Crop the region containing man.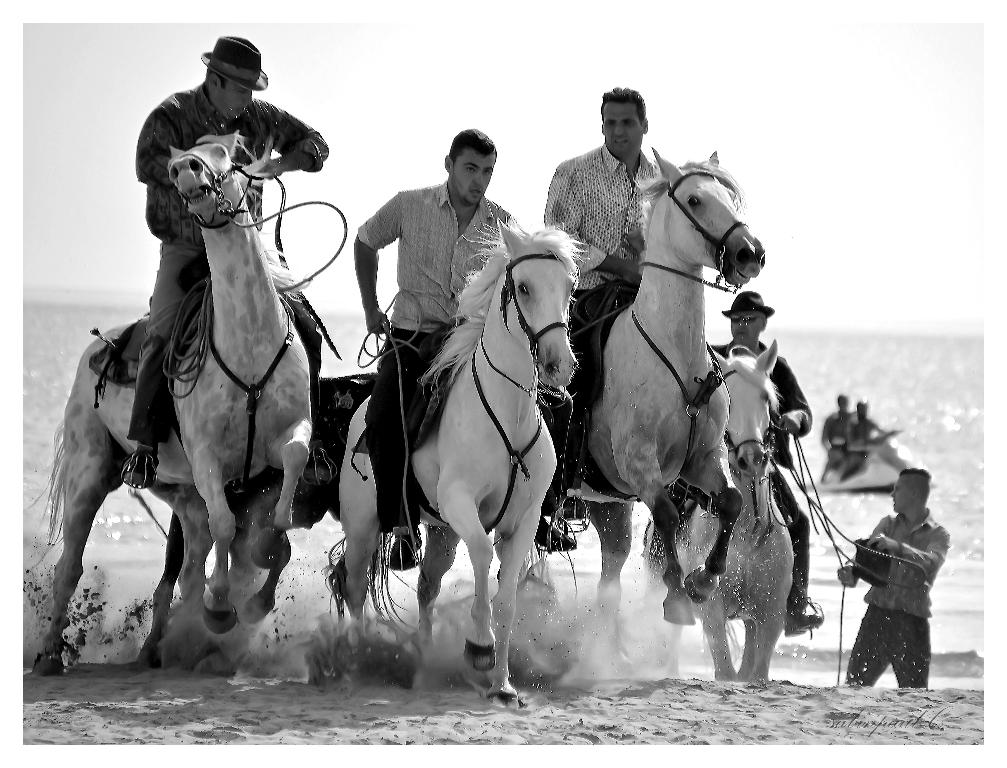
Crop region: (823,389,853,463).
